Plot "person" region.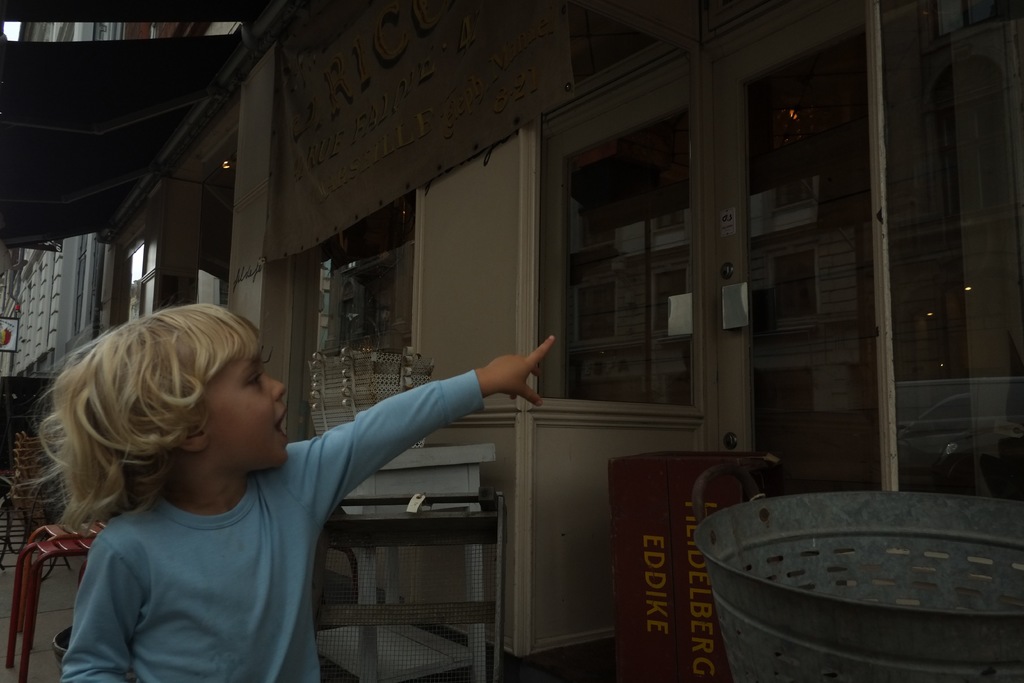
Plotted at [26,304,548,682].
